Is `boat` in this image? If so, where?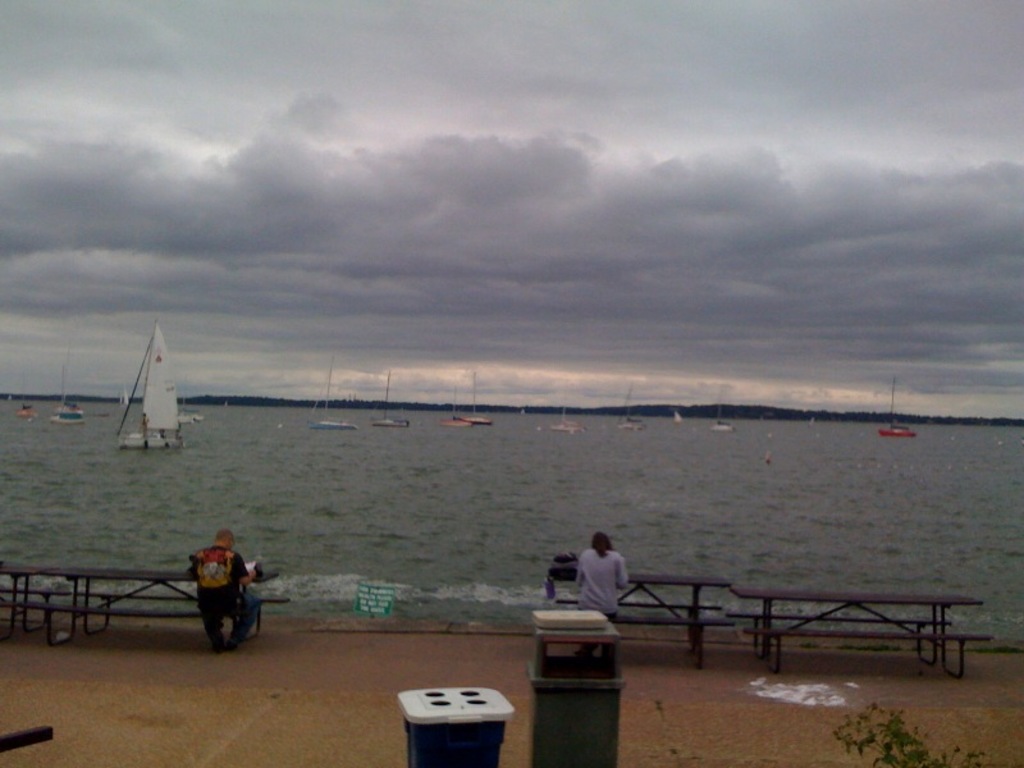
Yes, at {"x1": 460, "y1": 371, "x2": 488, "y2": 428}.
